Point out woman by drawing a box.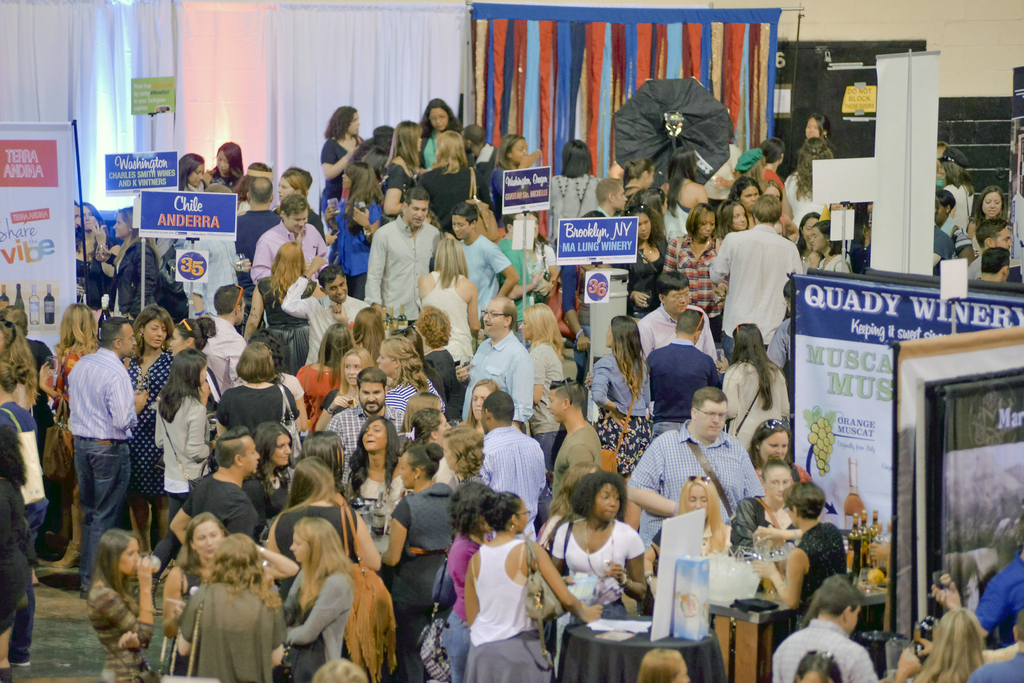
(805, 112, 839, 158).
